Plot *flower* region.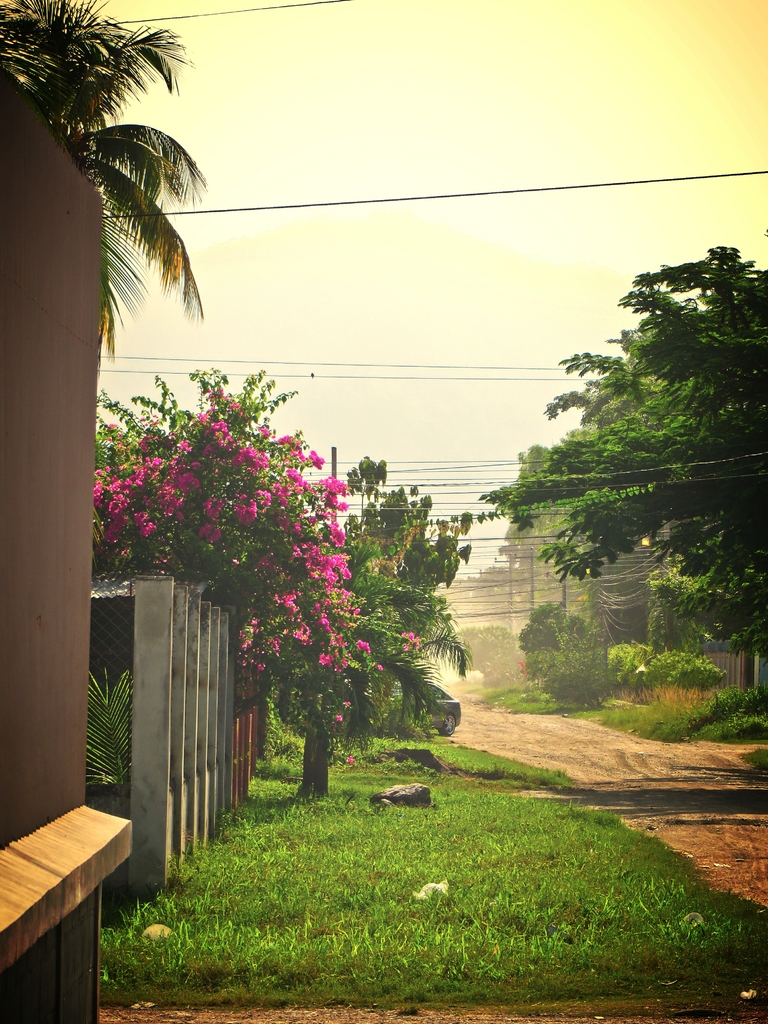
Plotted at box=[355, 639, 369, 653].
